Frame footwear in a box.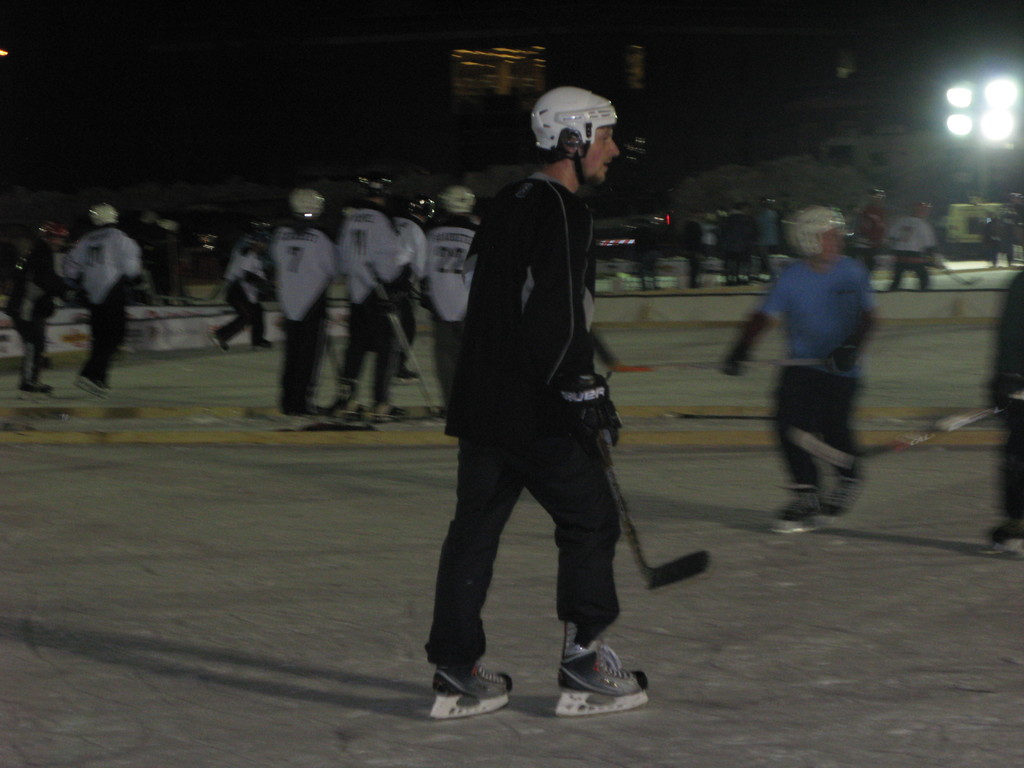
[75,373,115,401].
